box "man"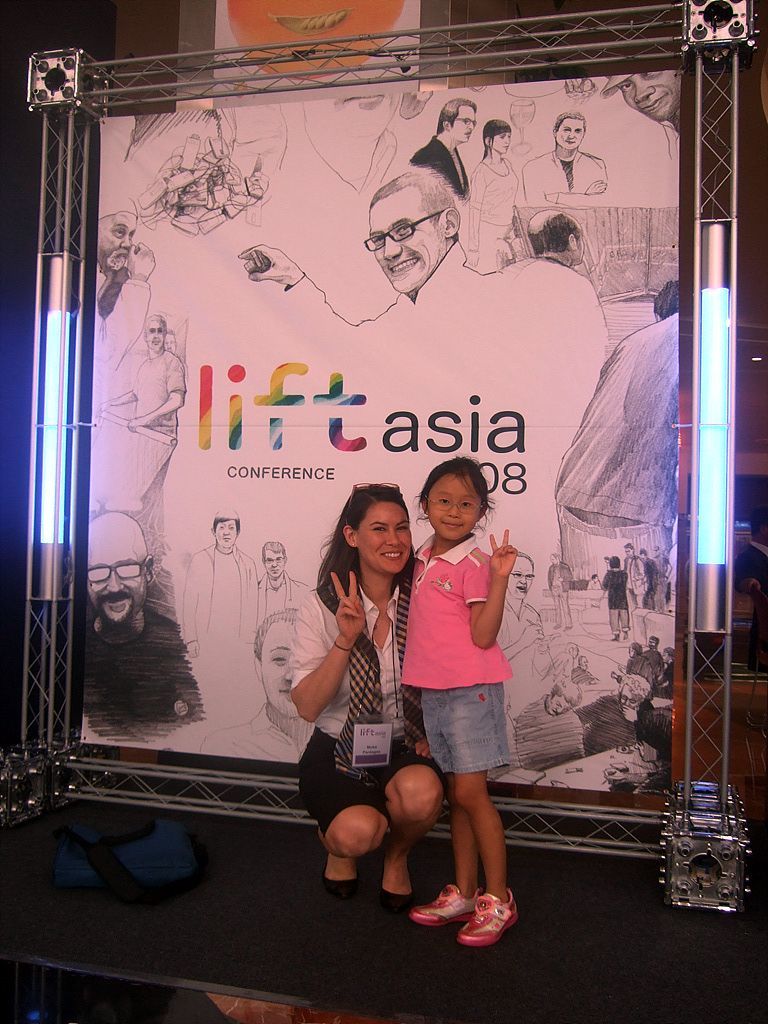
l=67, t=503, r=211, b=746
